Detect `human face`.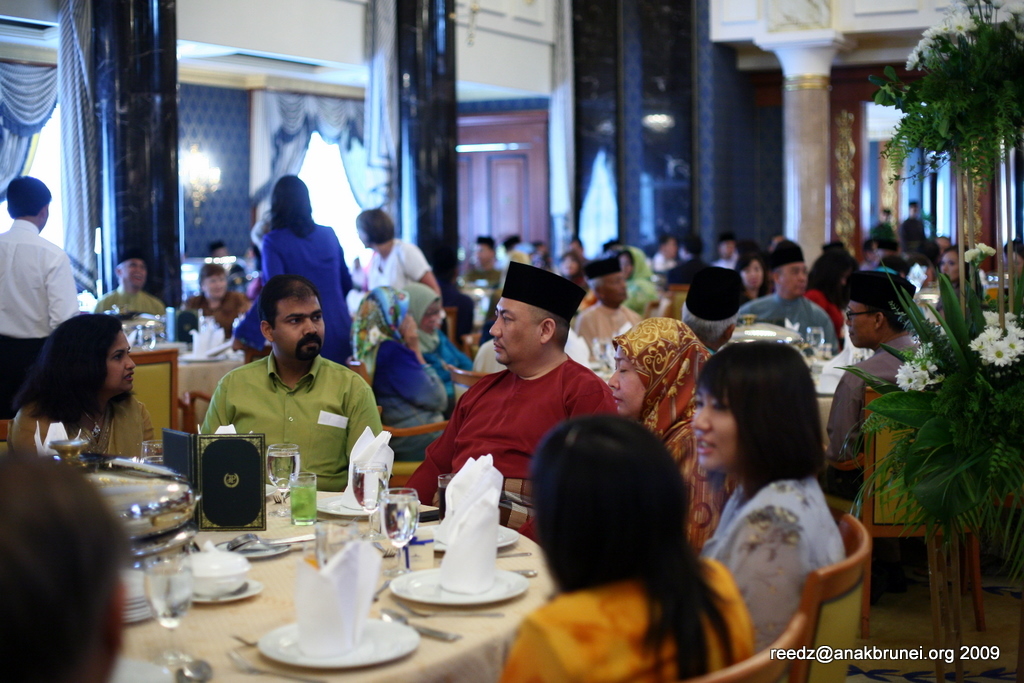
Detected at region(609, 356, 645, 412).
